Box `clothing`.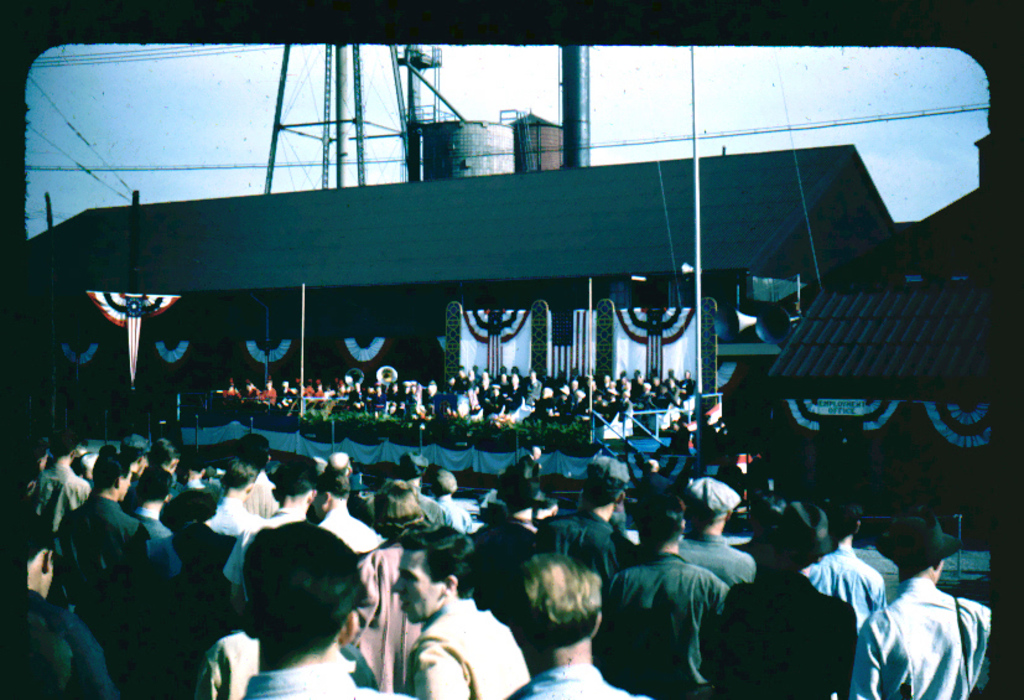
x1=319 y1=504 x2=395 y2=554.
